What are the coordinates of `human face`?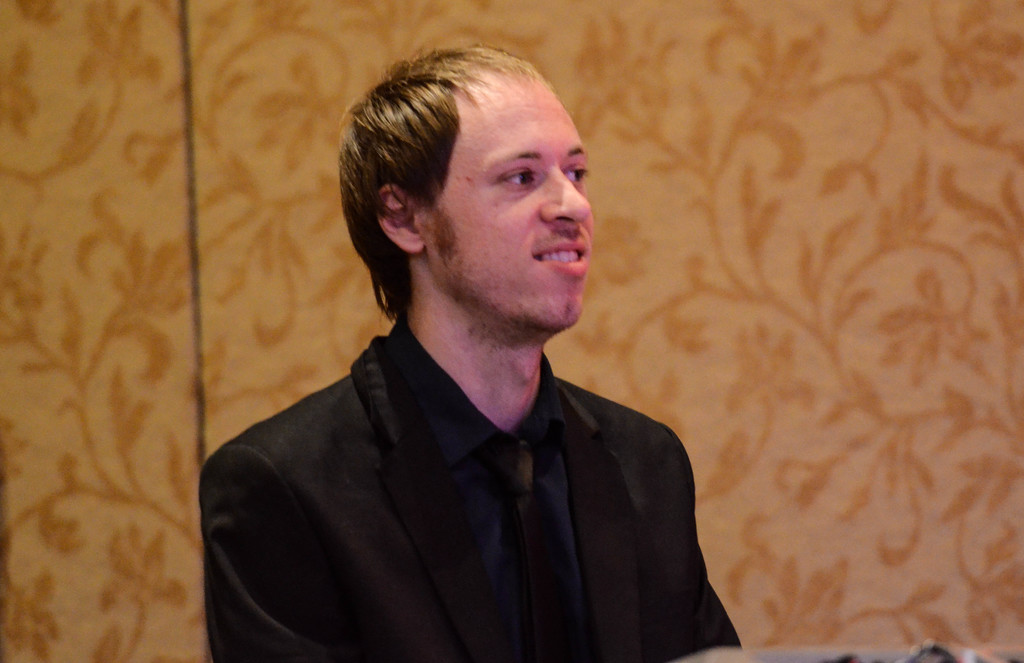
423:70:593:328.
